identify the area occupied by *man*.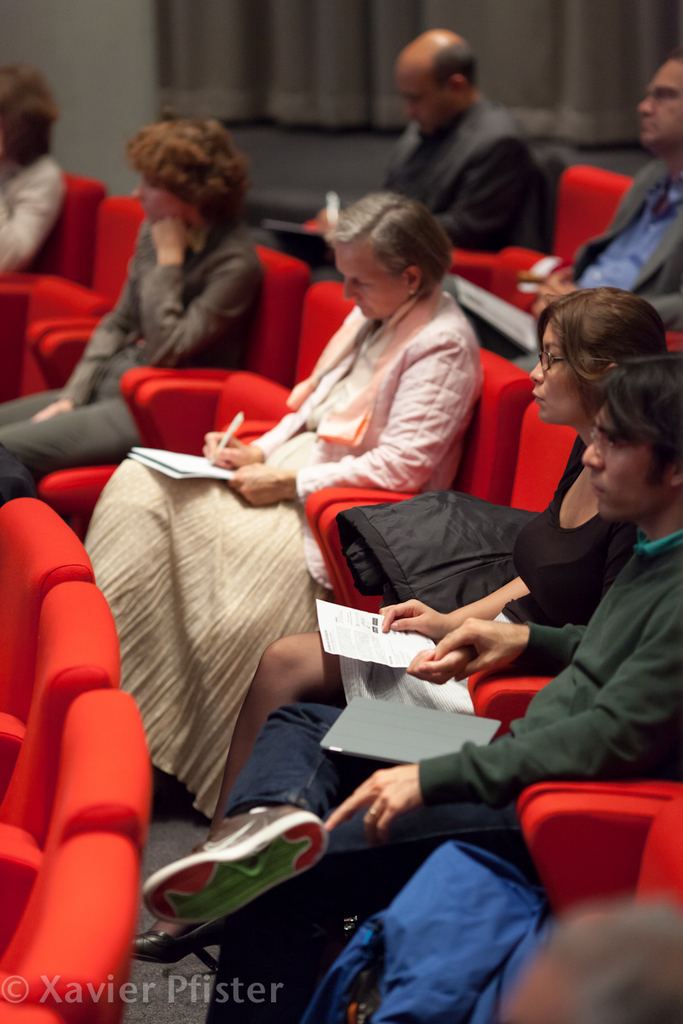
Area: 517 52 682 368.
